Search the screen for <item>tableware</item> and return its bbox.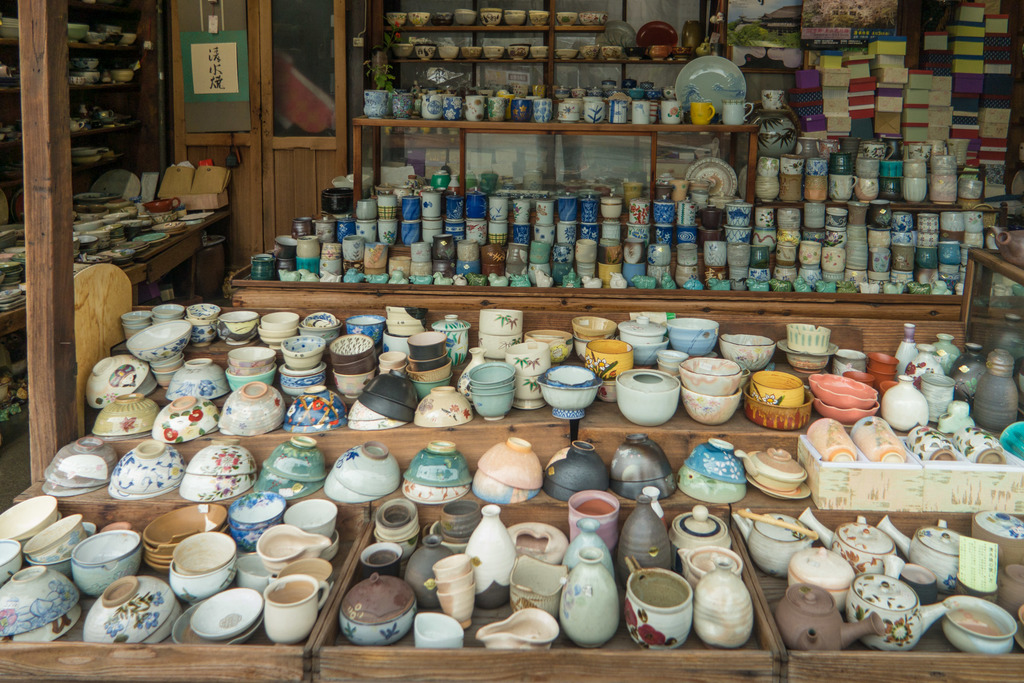
Found: [x1=692, y1=101, x2=714, y2=126].
